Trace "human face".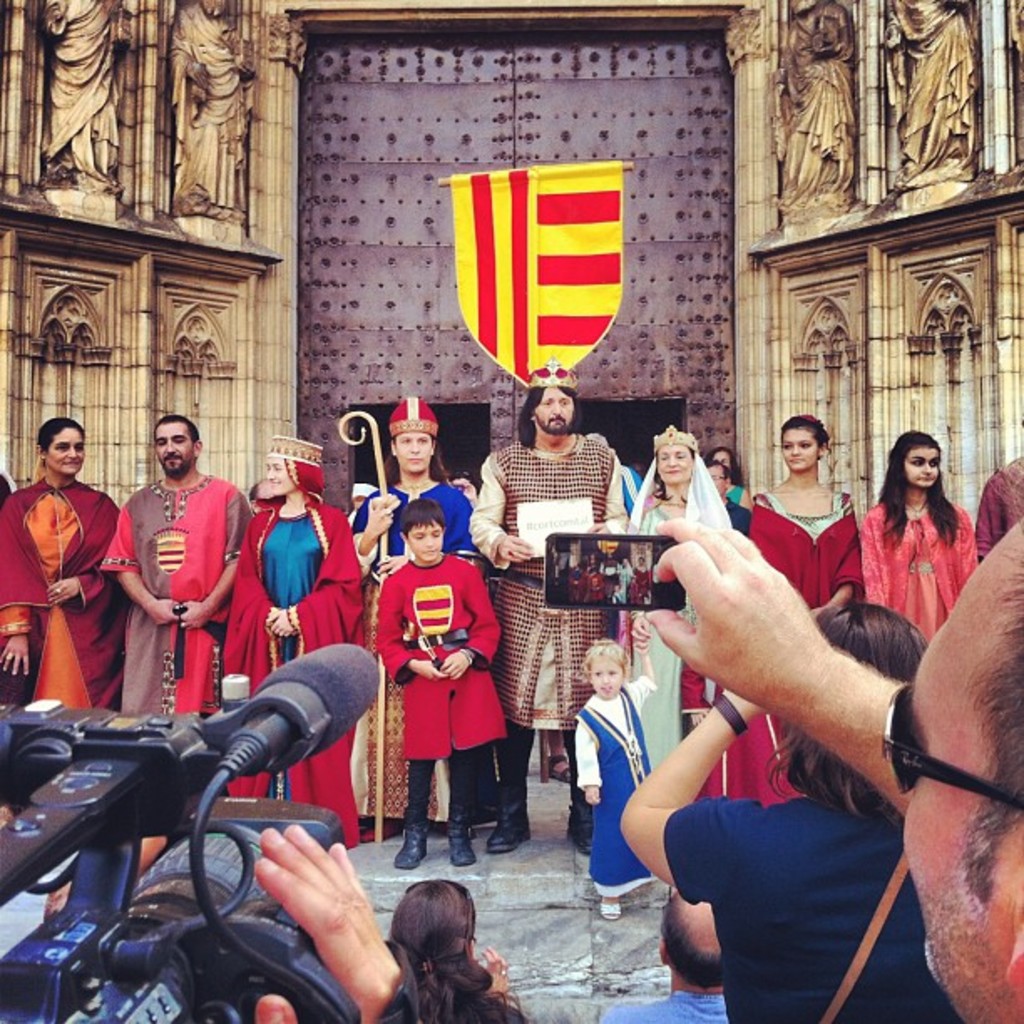
Traced to box=[152, 420, 194, 472].
